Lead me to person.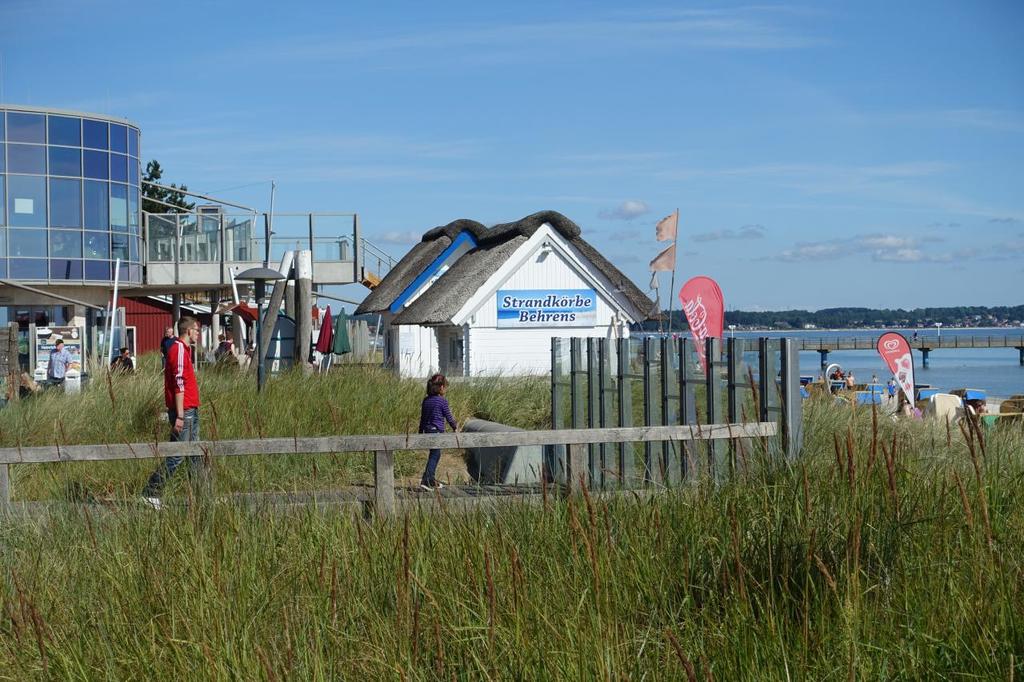
Lead to [404,371,459,480].
